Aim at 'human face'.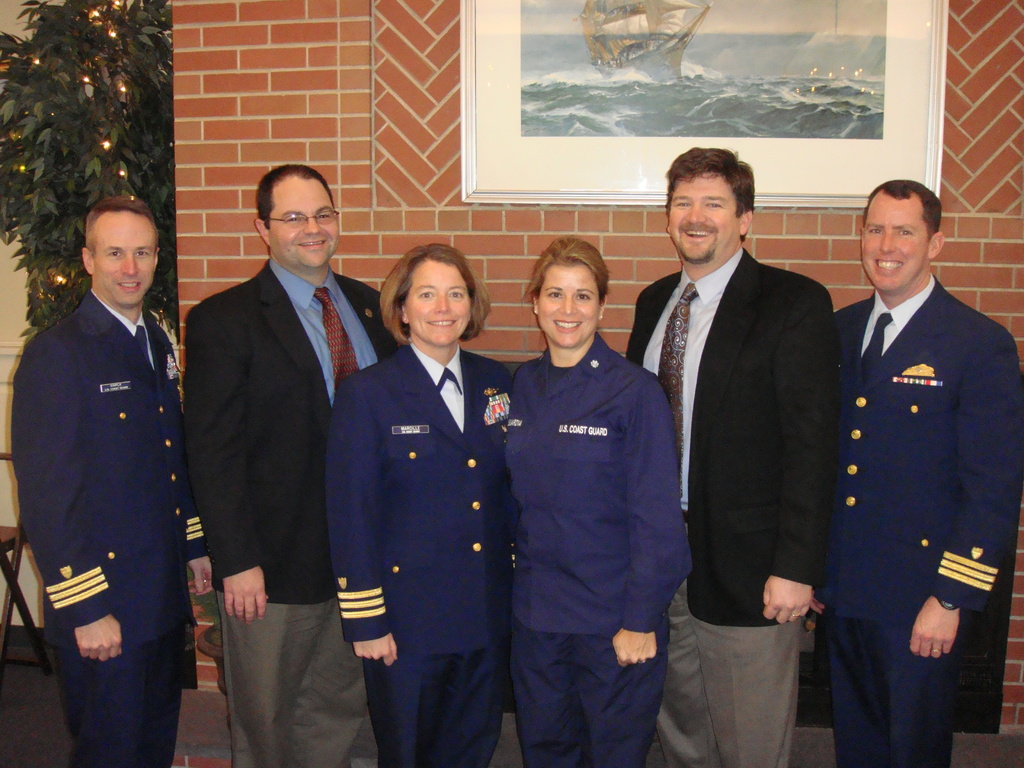
Aimed at (x1=95, y1=216, x2=156, y2=315).
